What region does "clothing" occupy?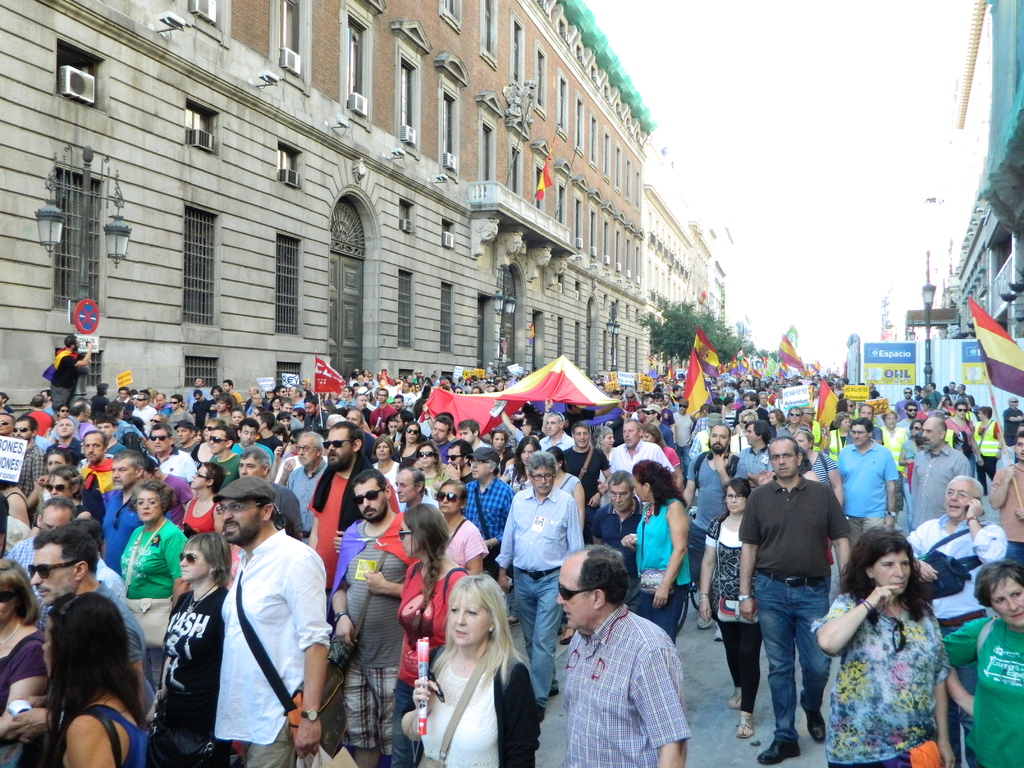
region(654, 409, 671, 424).
